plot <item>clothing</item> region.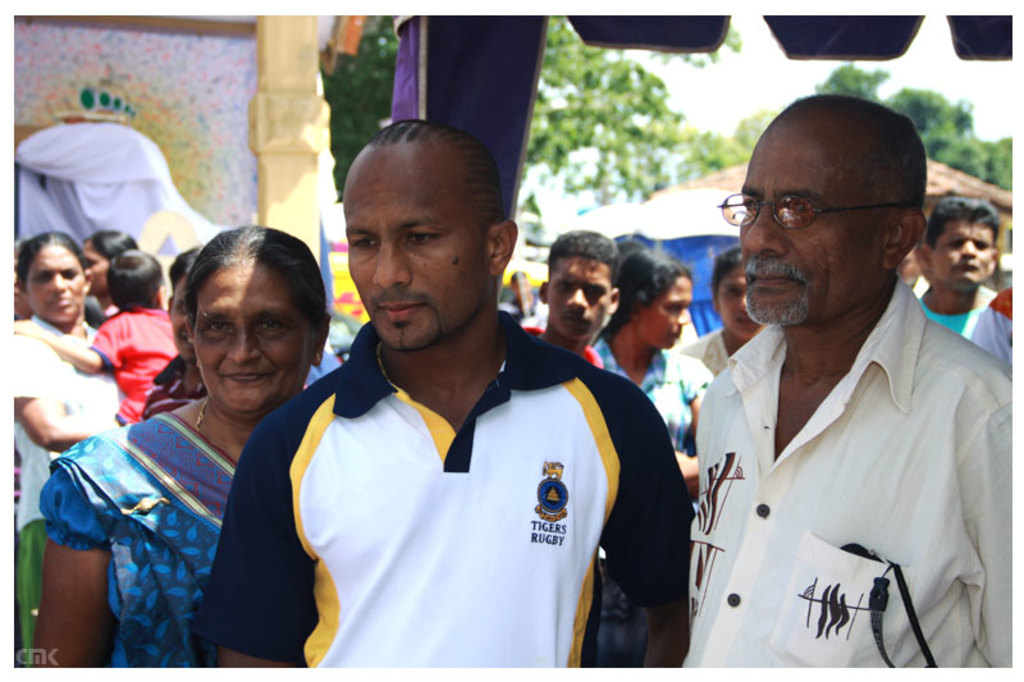
Plotted at [left=32, top=409, right=244, bottom=663].
